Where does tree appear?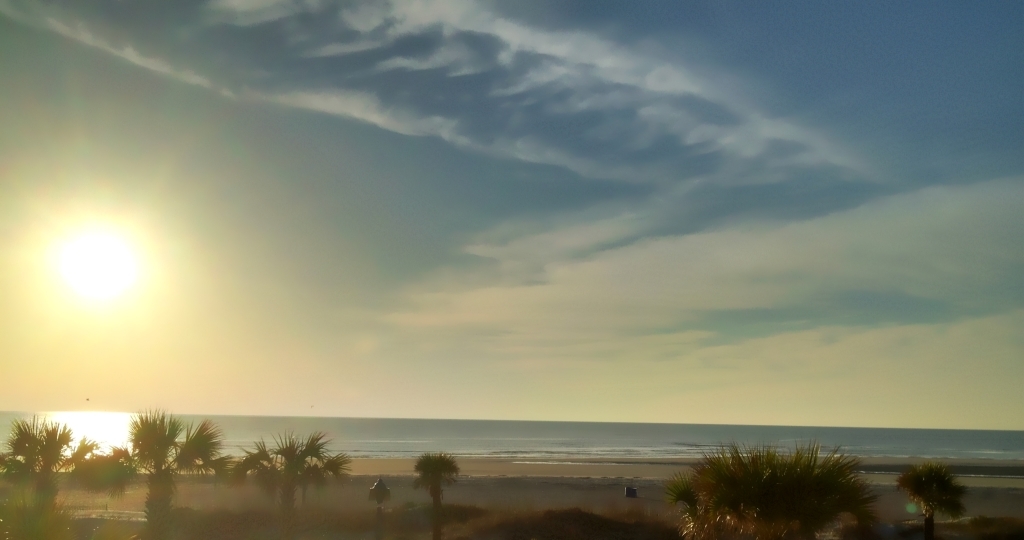
Appears at <bbox>128, 415, 233, 539</bbox>.
